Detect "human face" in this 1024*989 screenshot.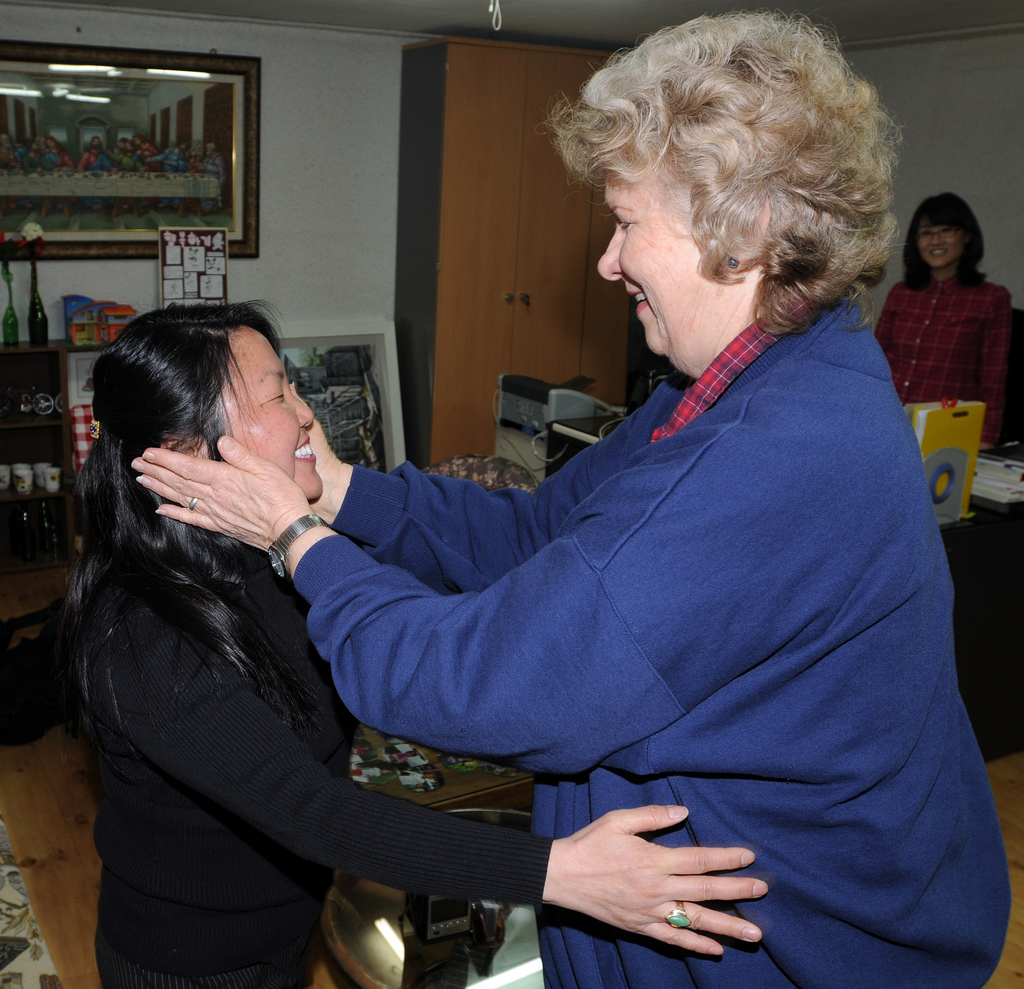
Detection: 916, 224, 962, 267.
